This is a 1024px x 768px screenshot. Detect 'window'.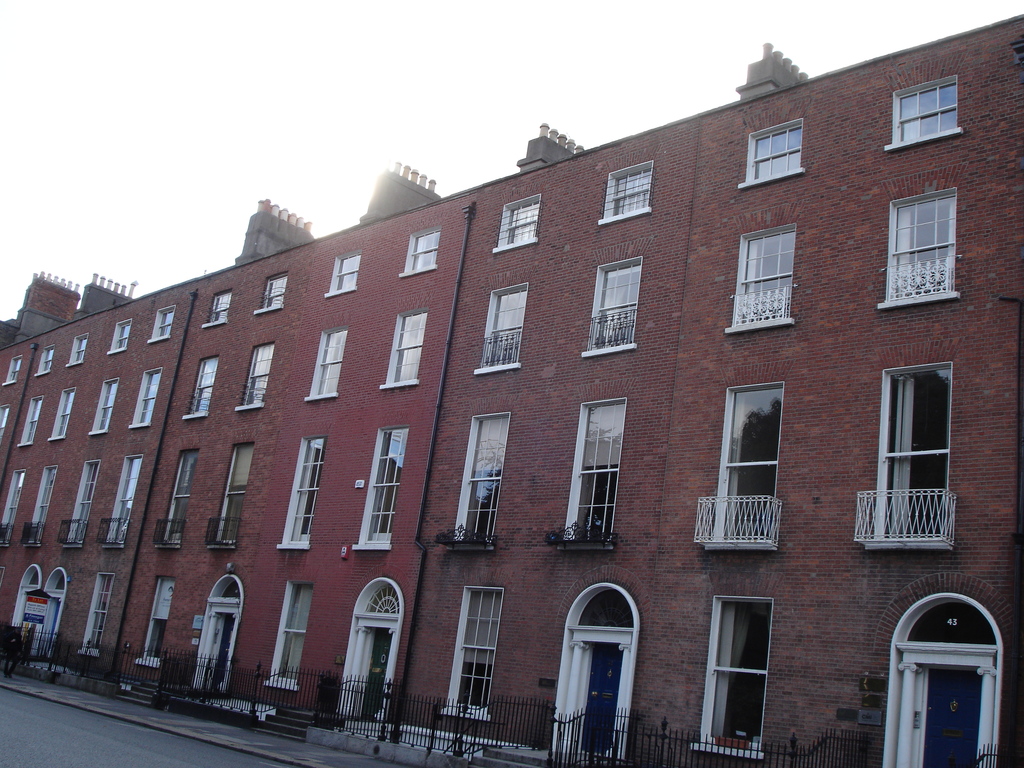
(883,192,956,303).
